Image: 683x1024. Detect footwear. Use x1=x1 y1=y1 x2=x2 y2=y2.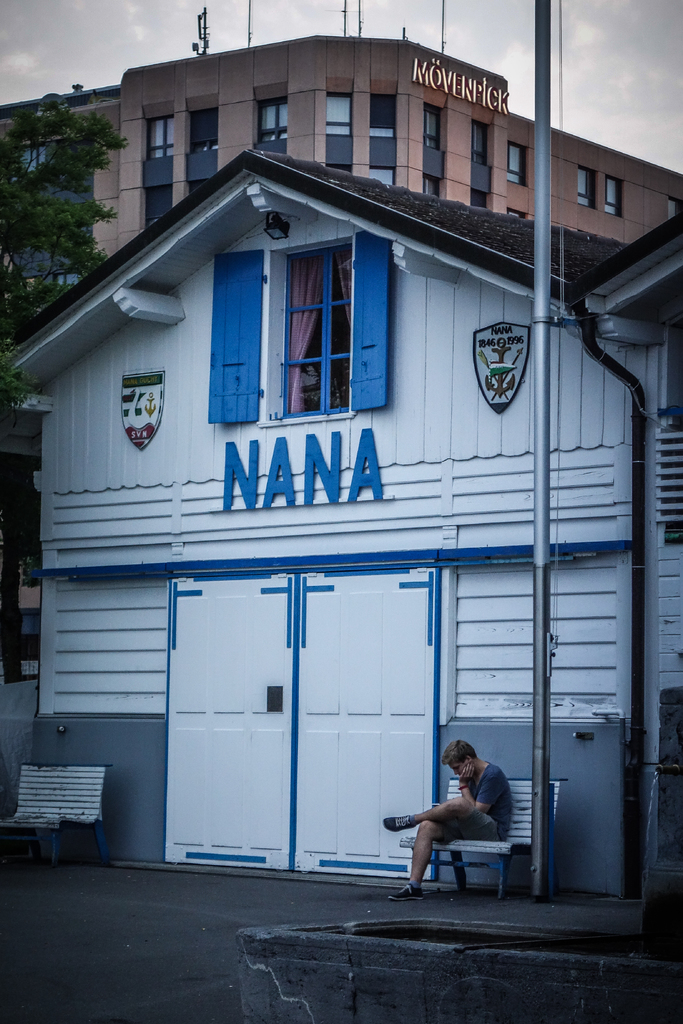
x1=386 y1=819 x2=414 y2=830.
